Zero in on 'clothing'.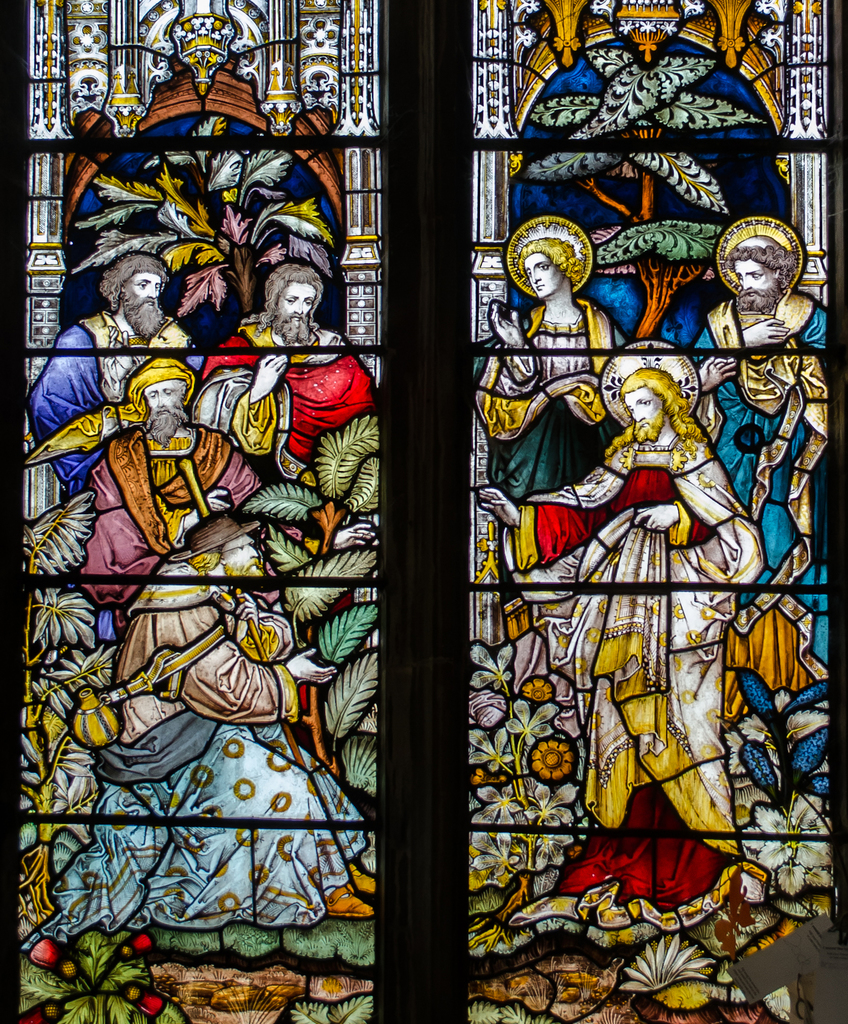
Zeroed in: region(470, 300, 629, 502).
